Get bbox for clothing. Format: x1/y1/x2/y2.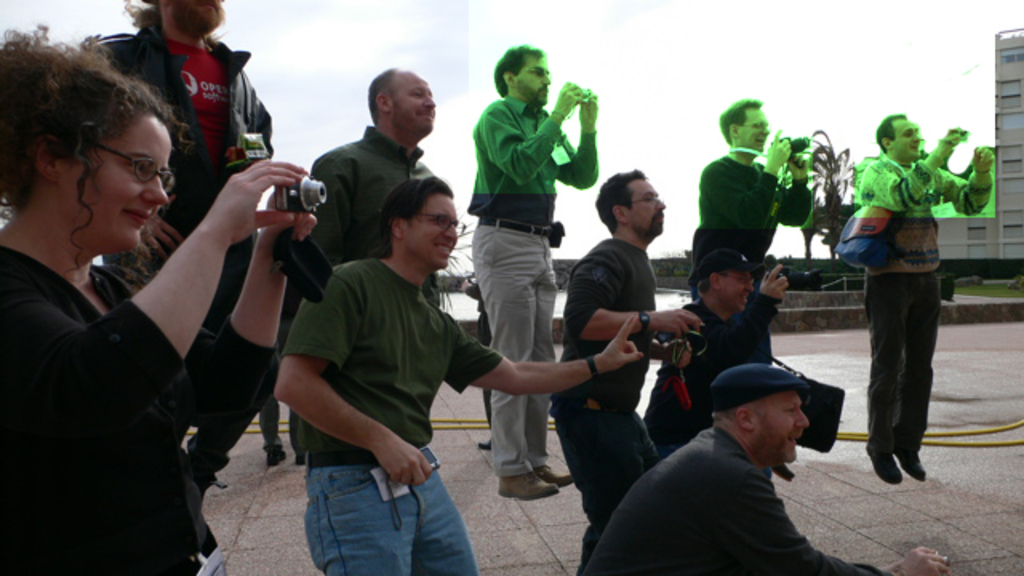
576/424/891/574.
